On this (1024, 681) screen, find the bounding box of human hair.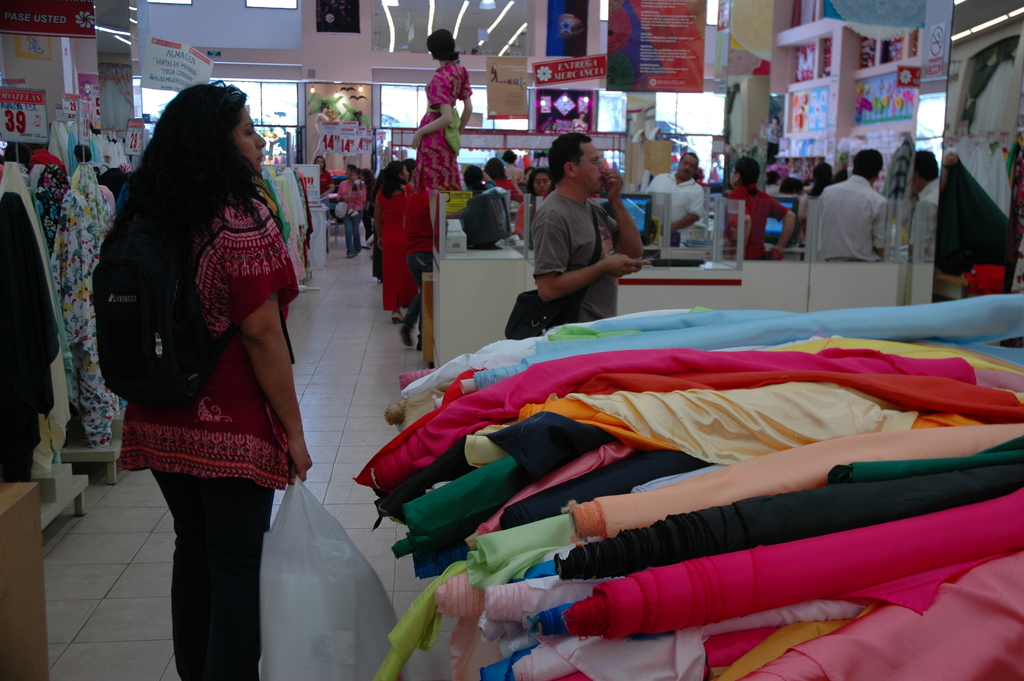
Bounding box: BBox(526, 168, 546, 198).
